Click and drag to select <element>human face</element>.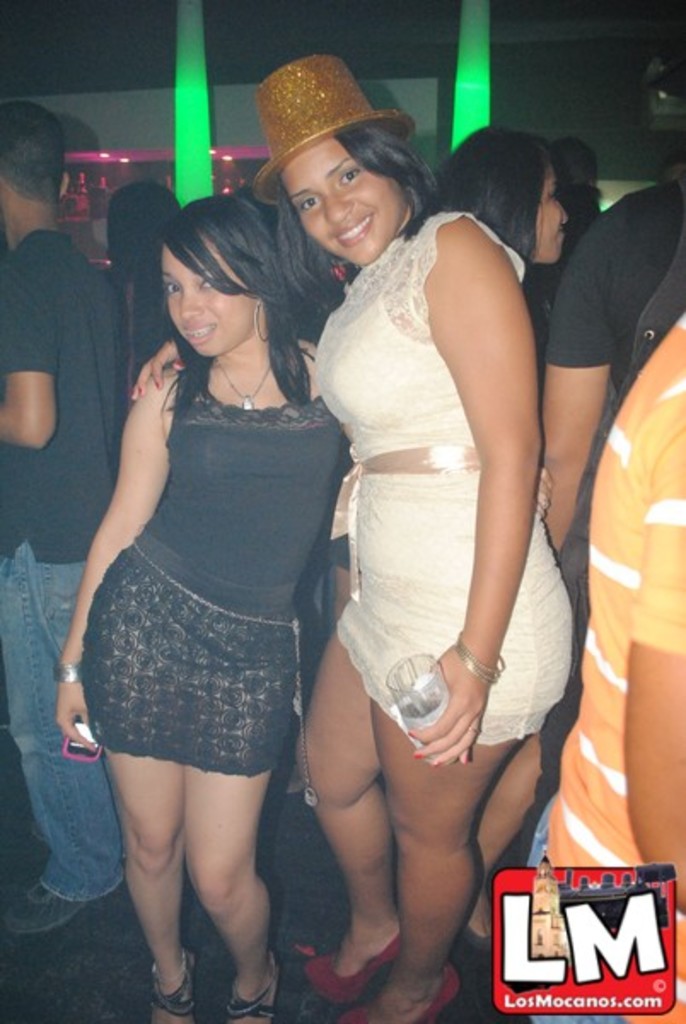
Selection: rect(159, 241, 259, 355).
